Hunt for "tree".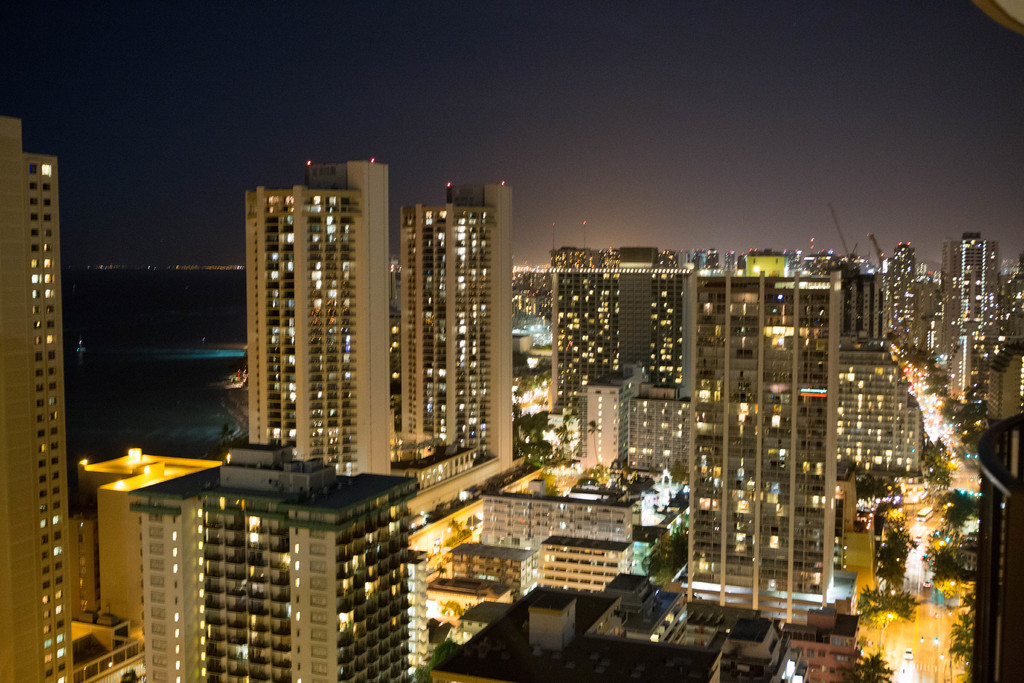
Hunted down at 554, 420, 575, 463.
